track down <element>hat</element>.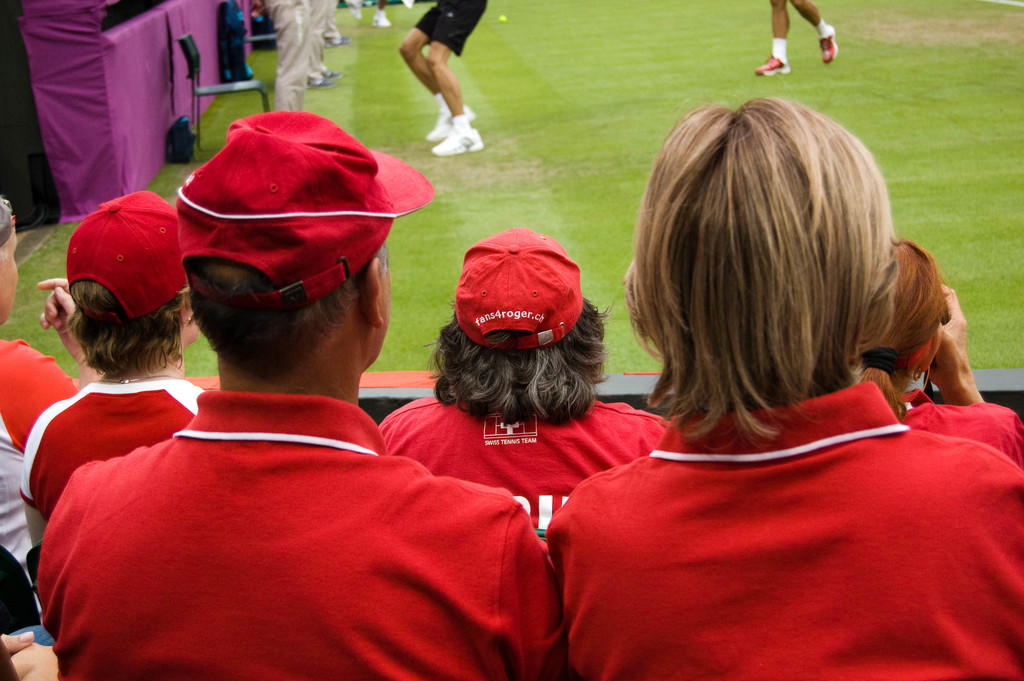
Tracked to [452,225,584,351].
